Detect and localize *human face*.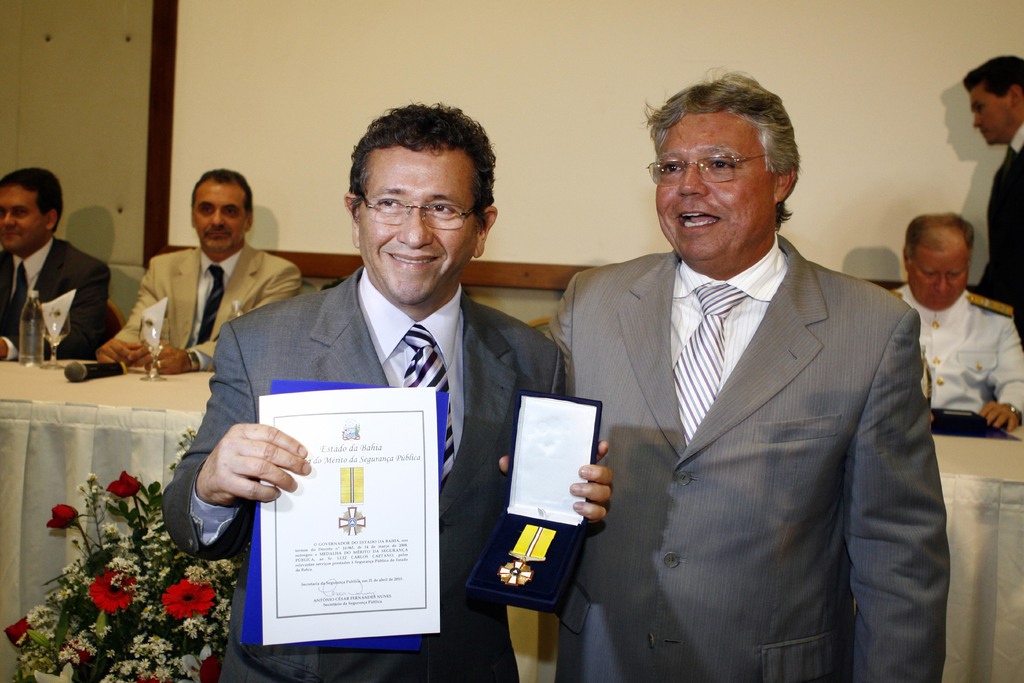
Localized at 186 182 251 256.
